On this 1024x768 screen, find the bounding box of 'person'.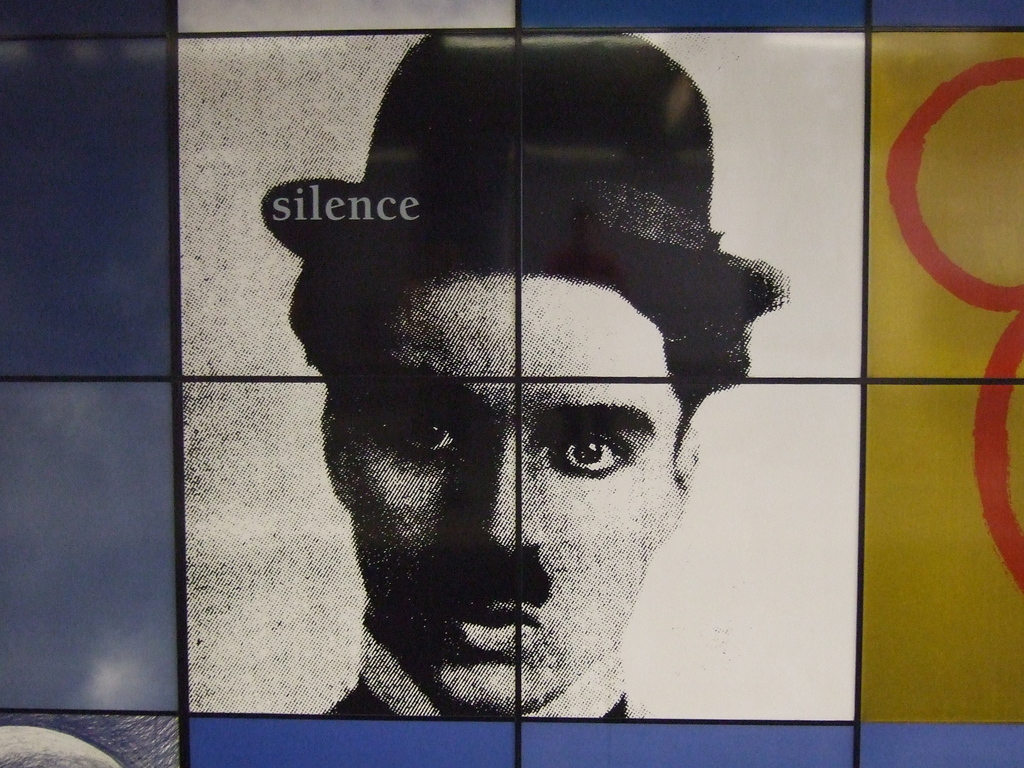
Bounding box: left=260, top=30, right=782, bottom=722.
